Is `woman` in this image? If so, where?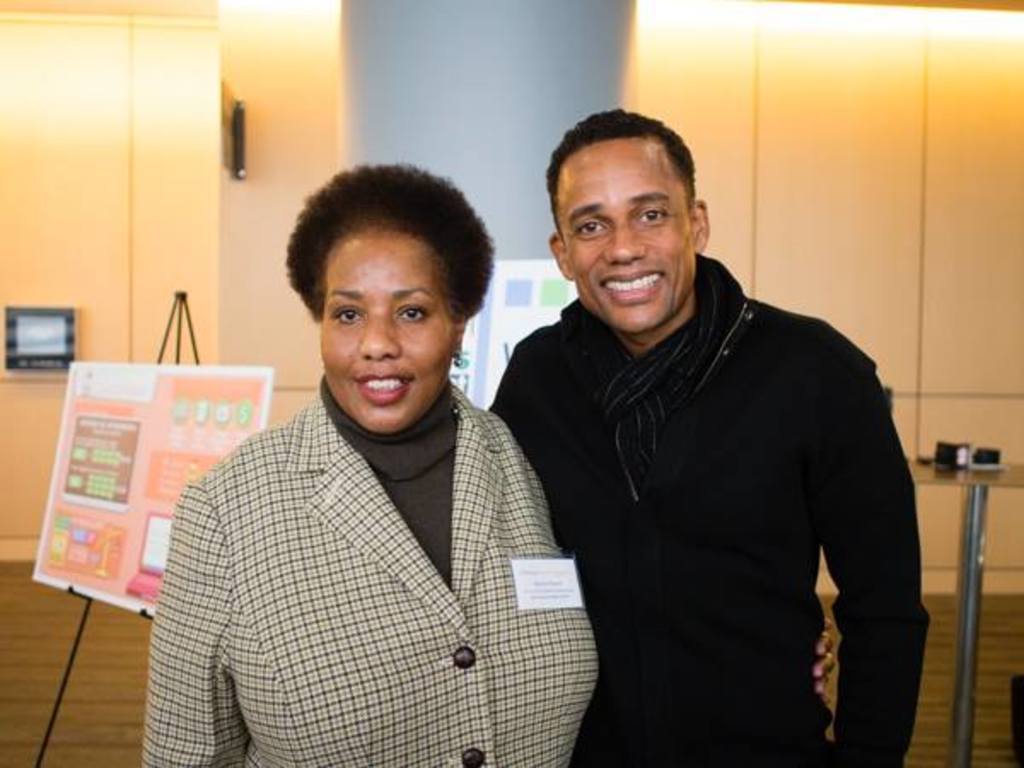
Yes, at select_region(148, 166, 848, 766).
